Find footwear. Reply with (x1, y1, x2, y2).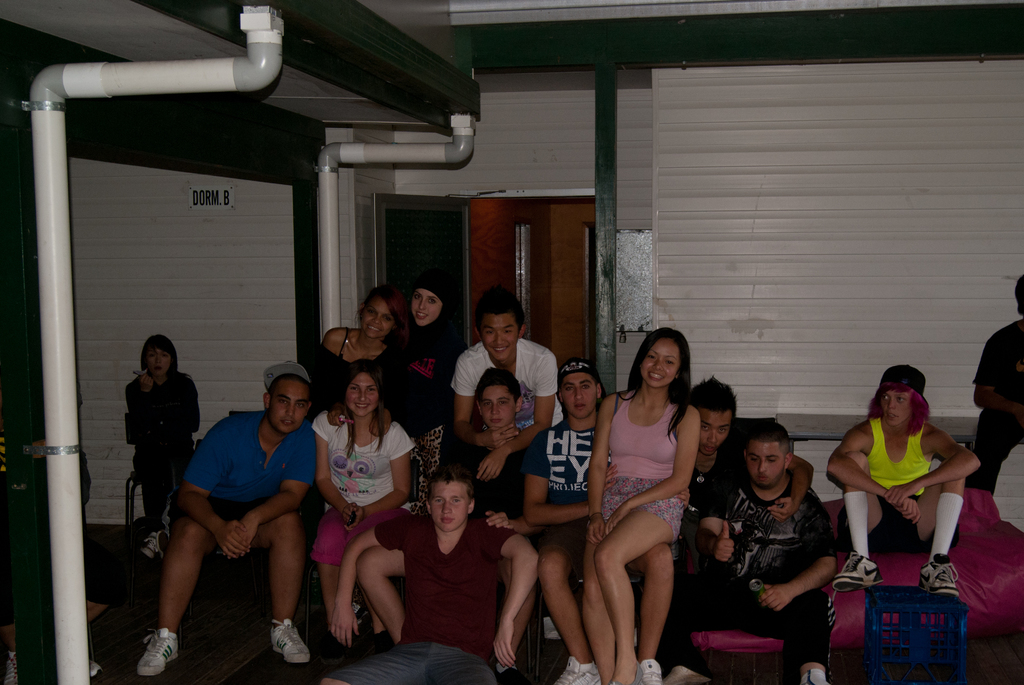
(553, 656, 603, 684).
